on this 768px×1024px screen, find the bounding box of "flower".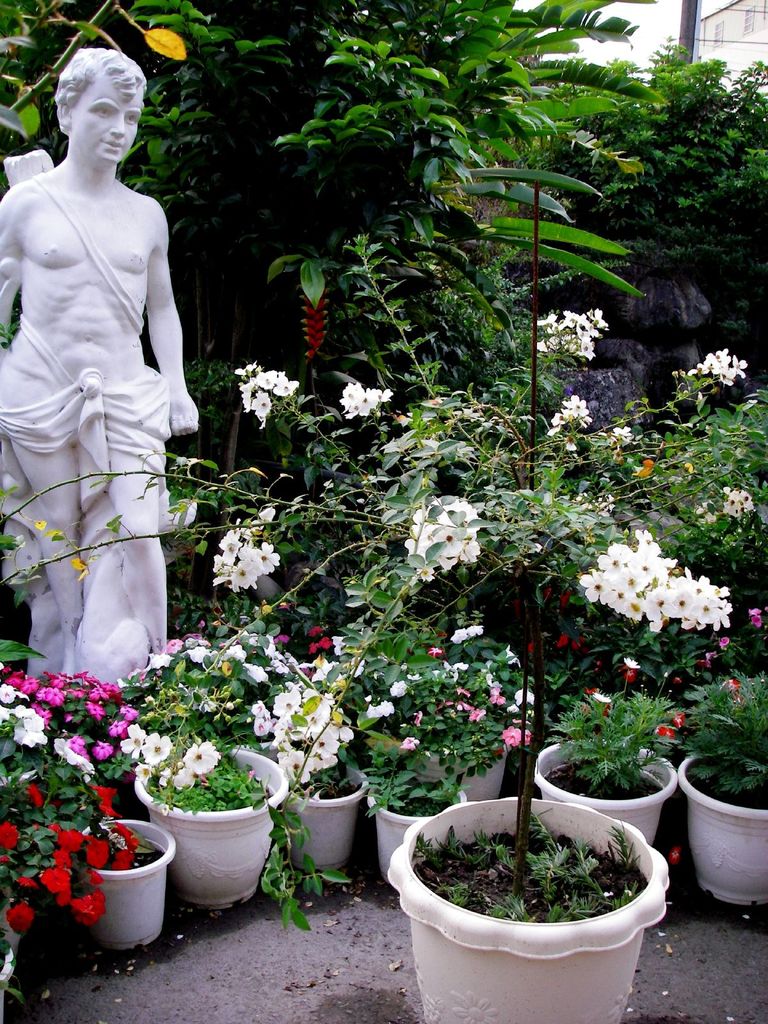
Bounding box: rect(730, 676, 739, 689).
